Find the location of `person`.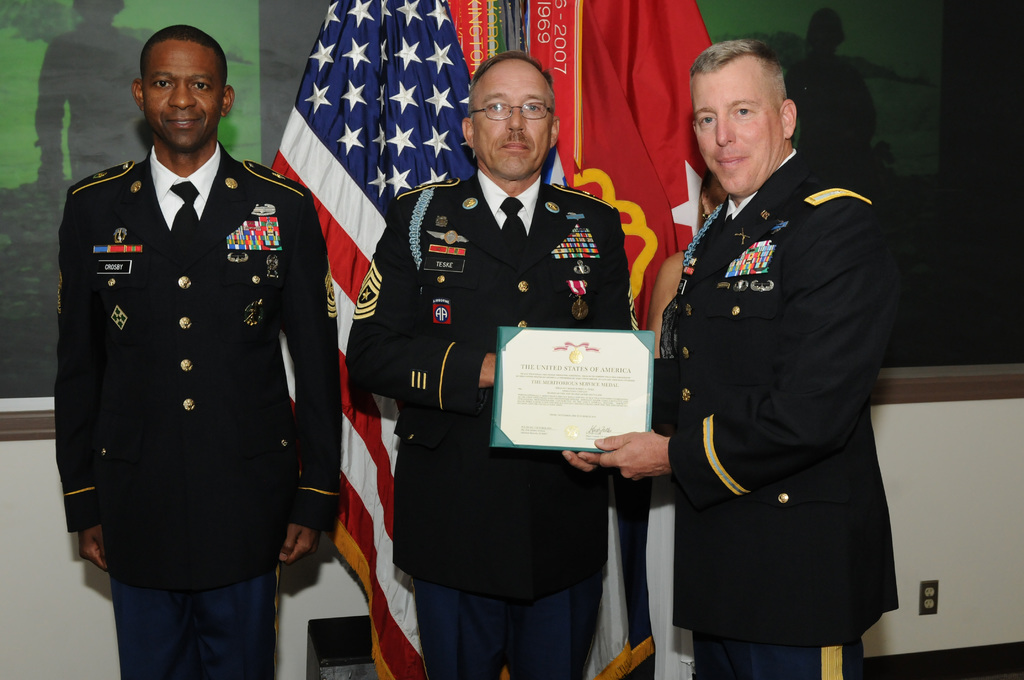
Location: 786,10,877,165.
